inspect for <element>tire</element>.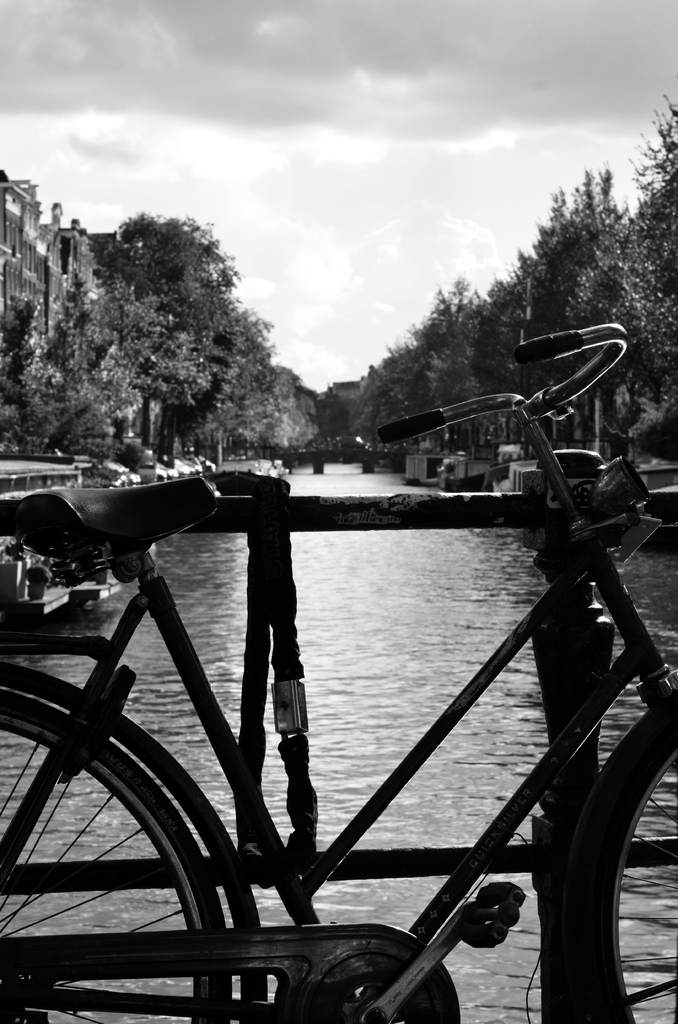
Inspection: box(584, 725, 677, 1023).
